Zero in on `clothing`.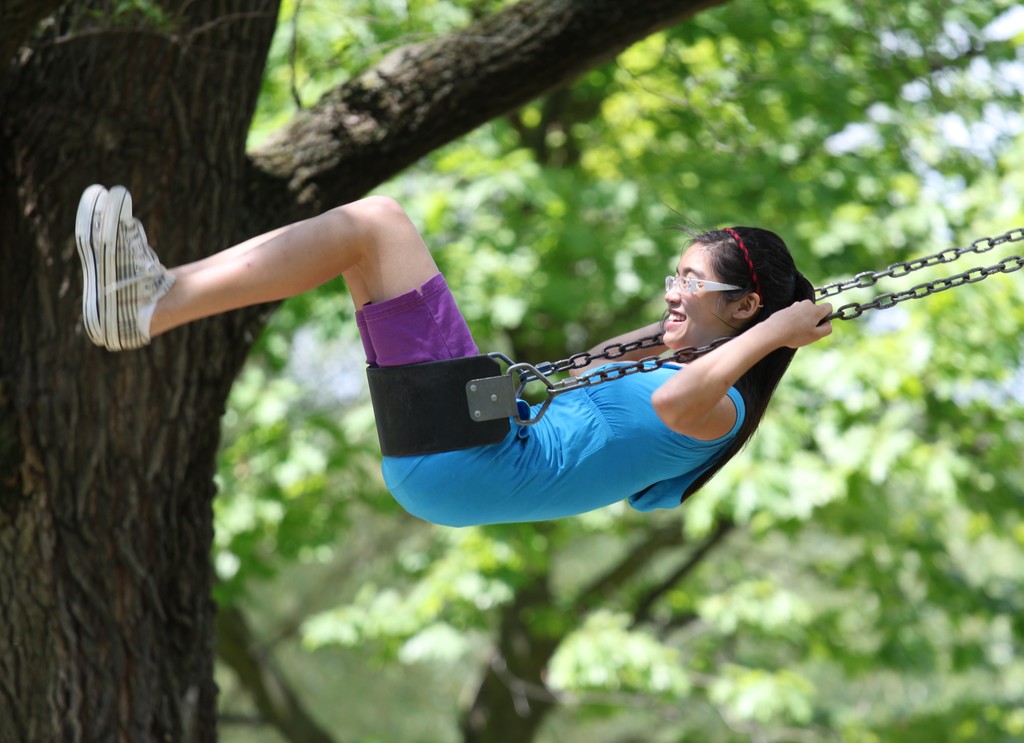
Zeroed in: detection(342, 245, 819, 529).
